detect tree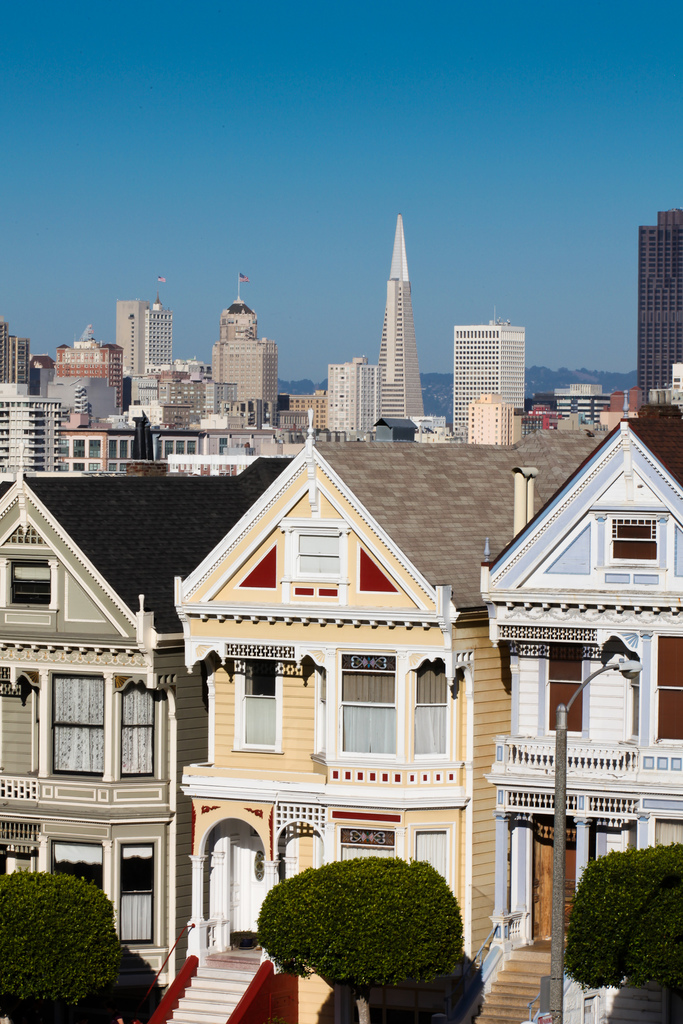
box(573, 846, 682, 984)
